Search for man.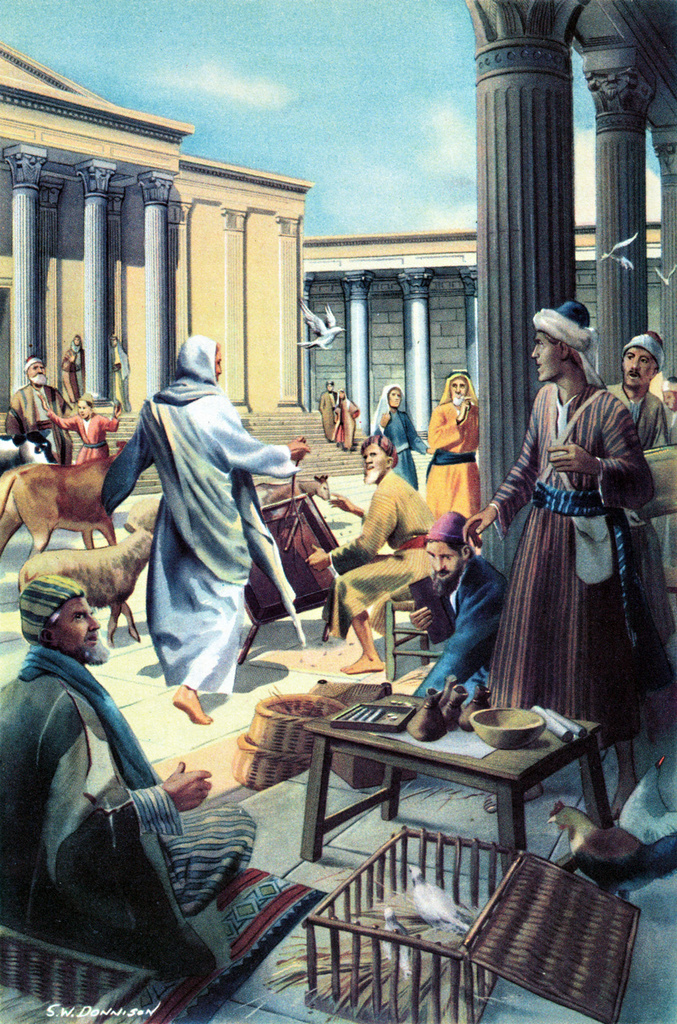
Found at 462:301:655:823.
